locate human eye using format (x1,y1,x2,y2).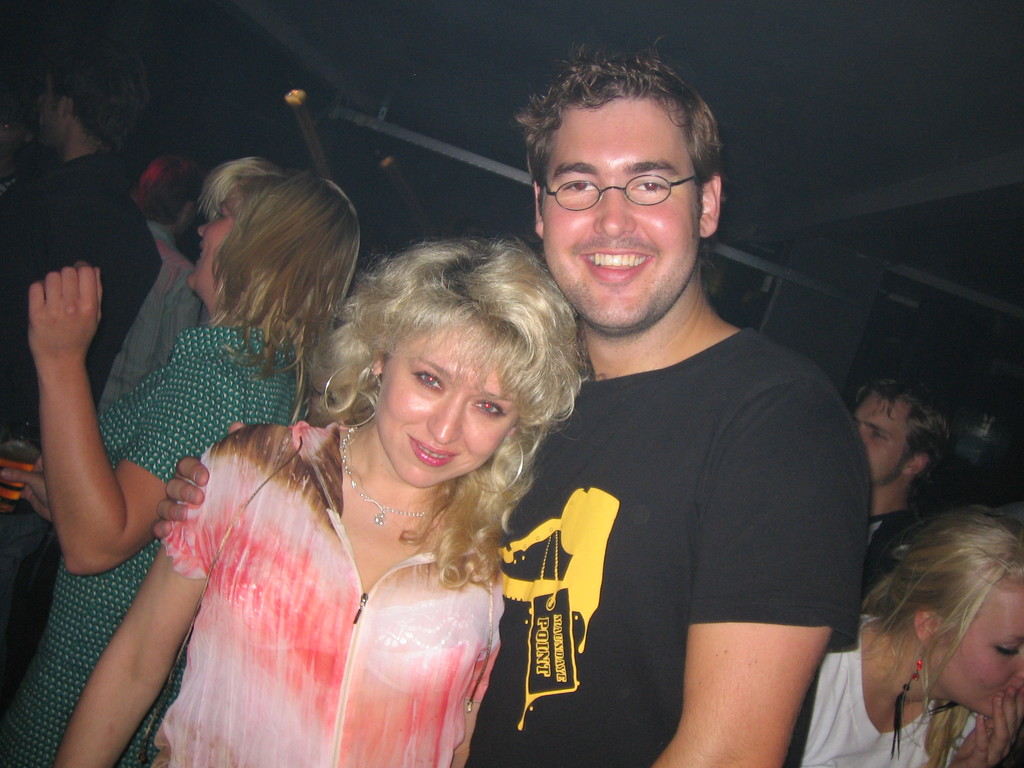
(867,425,890,446).
